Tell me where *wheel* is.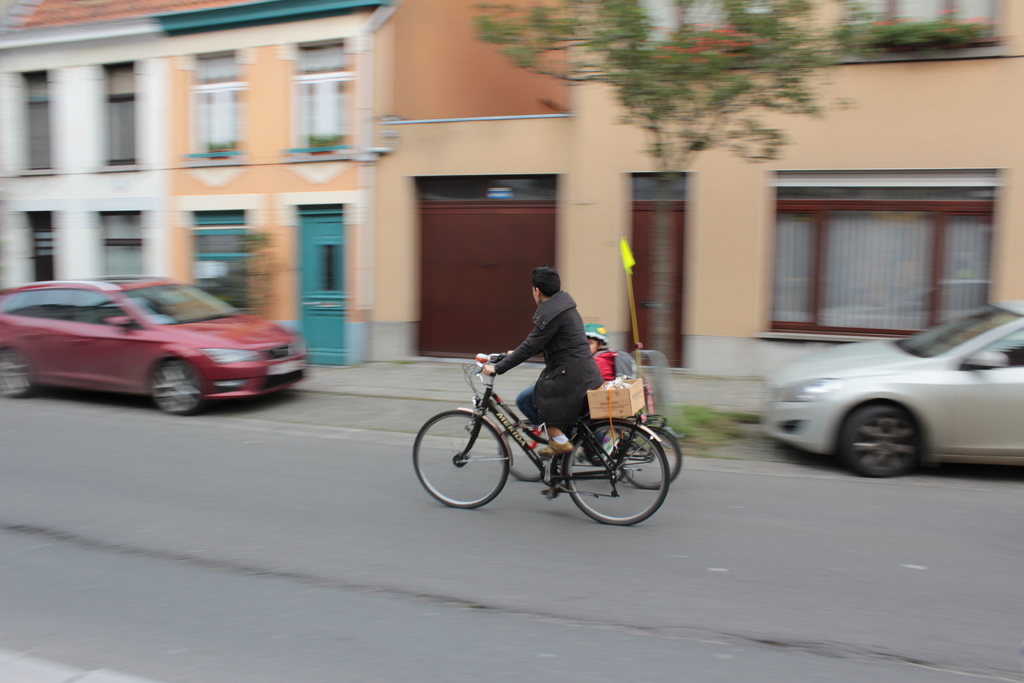
*wheel* is at 0,348,36,395.
